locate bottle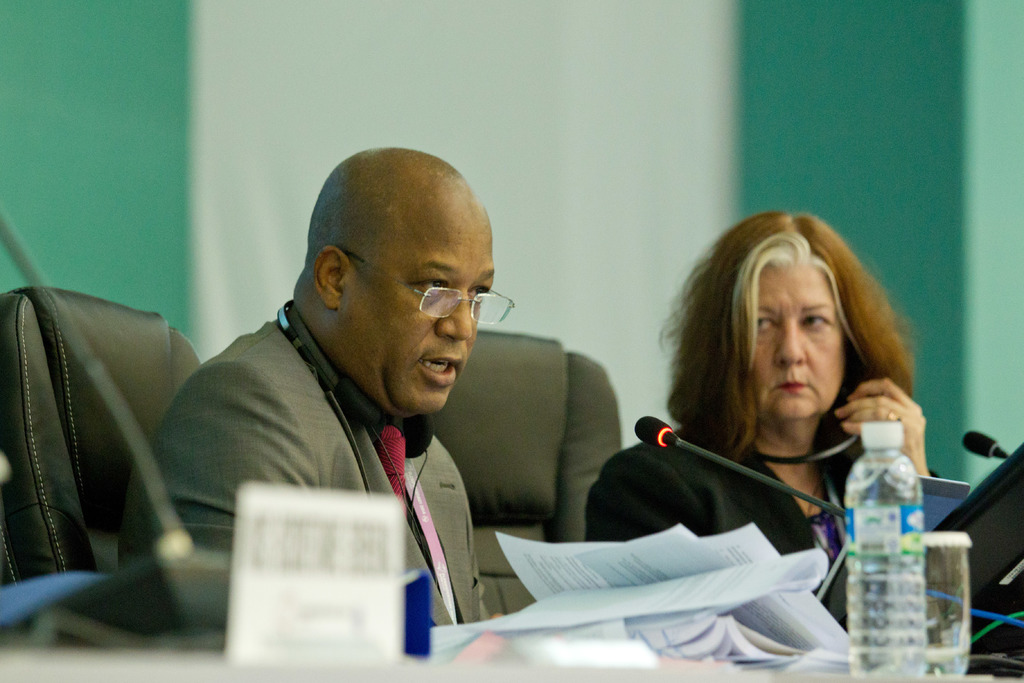
detection(840, 426, 949, 682)
